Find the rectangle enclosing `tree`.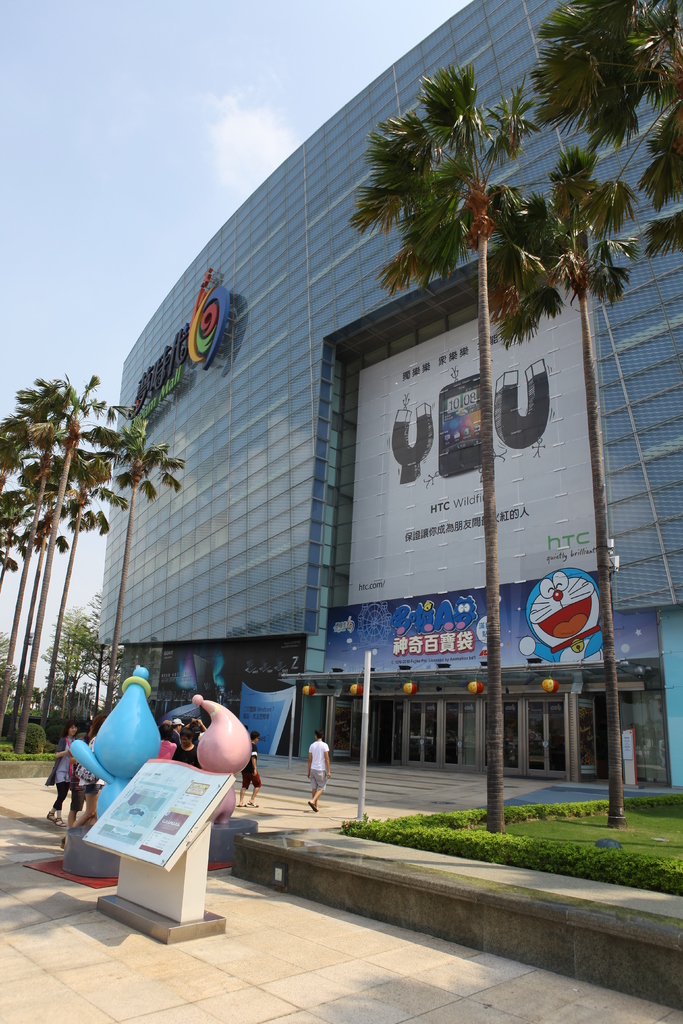
<region>107, 644, 135, 730</region>.
